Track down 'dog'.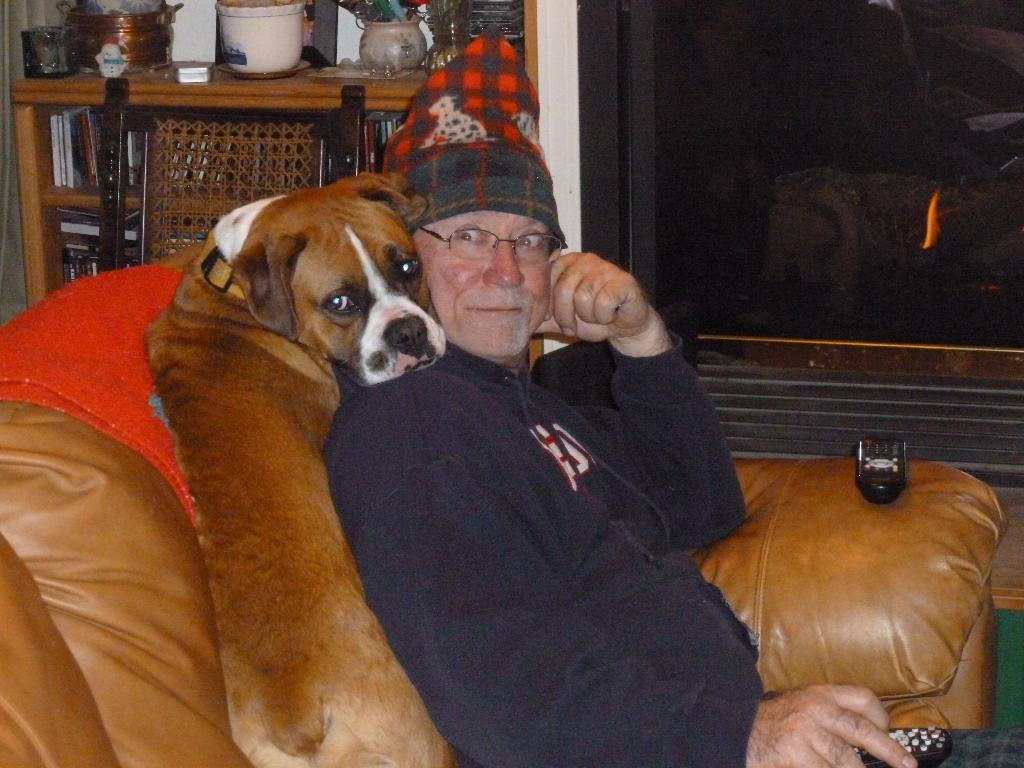
Tracked to [143, 172, 461, 767].
